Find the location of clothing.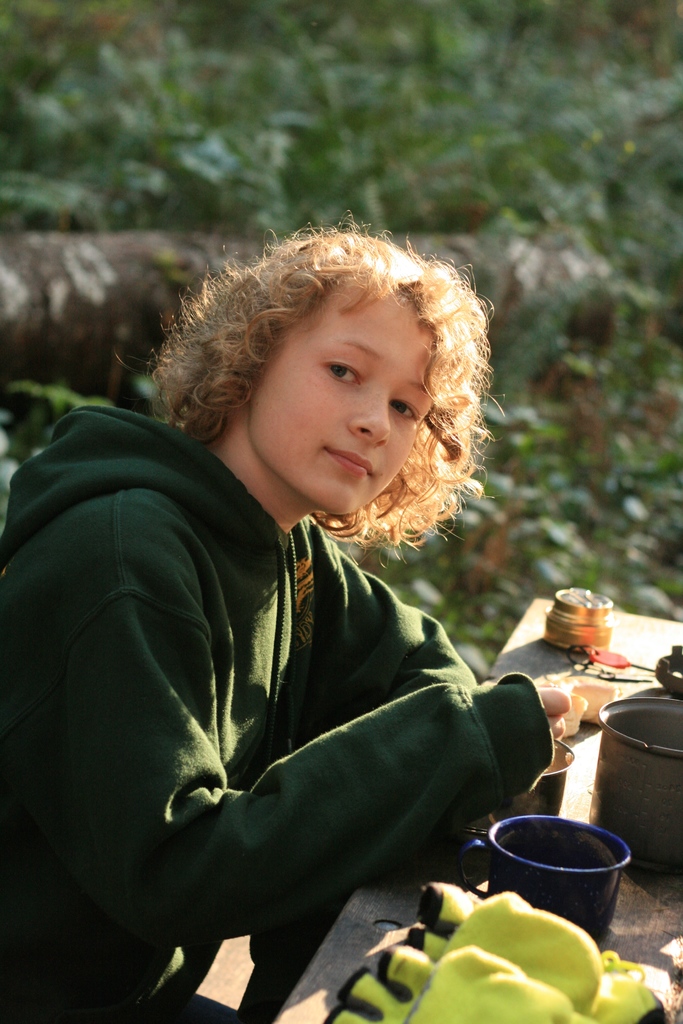
Location: l=28, t=342, r=584, b=996.
